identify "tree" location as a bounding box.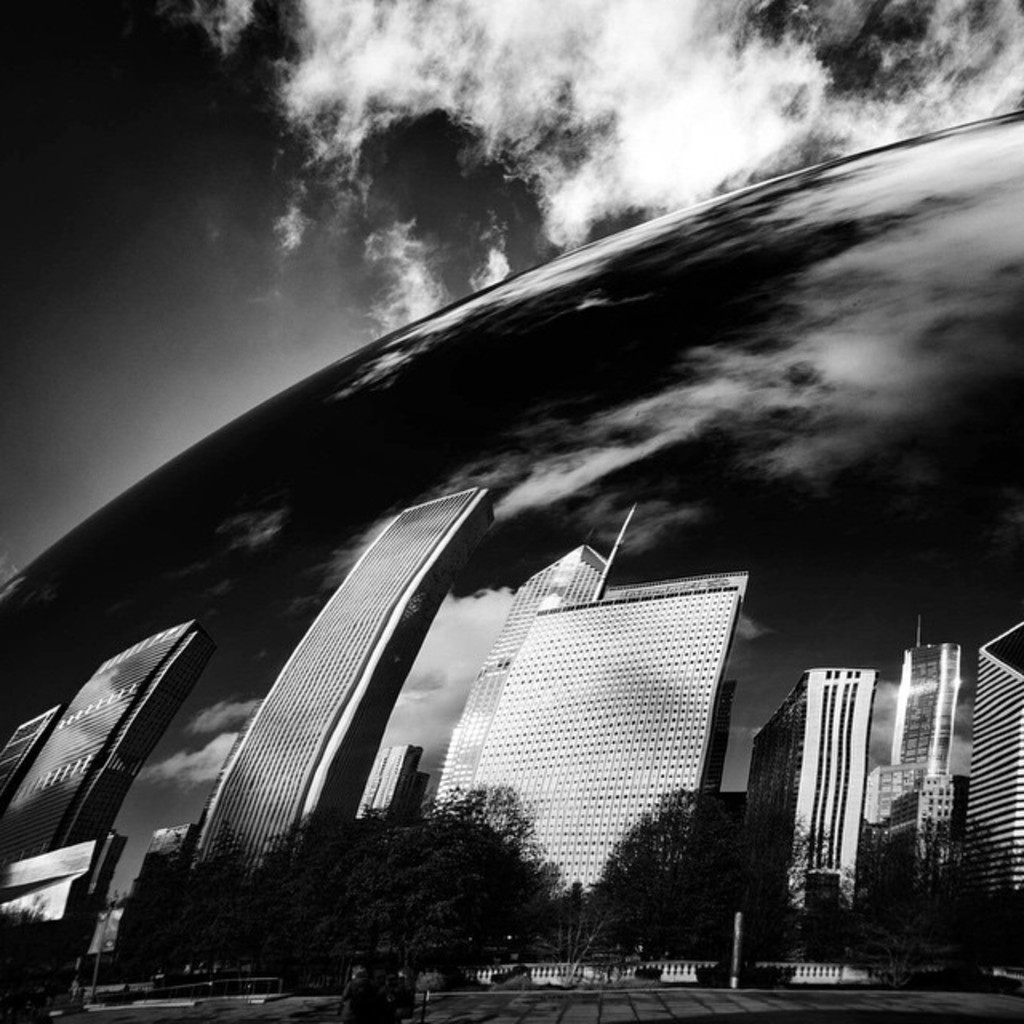
838,808,1008,1008.
